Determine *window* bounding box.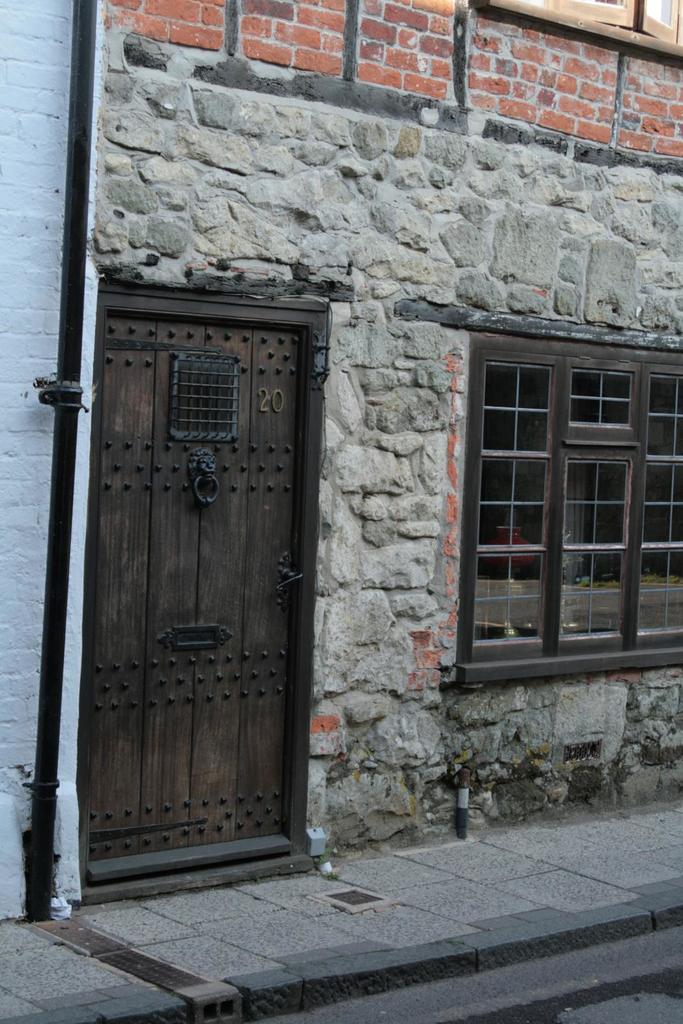
Determined: {"left": 461, "top": 316, "right": 661, "bottom": 671}.
